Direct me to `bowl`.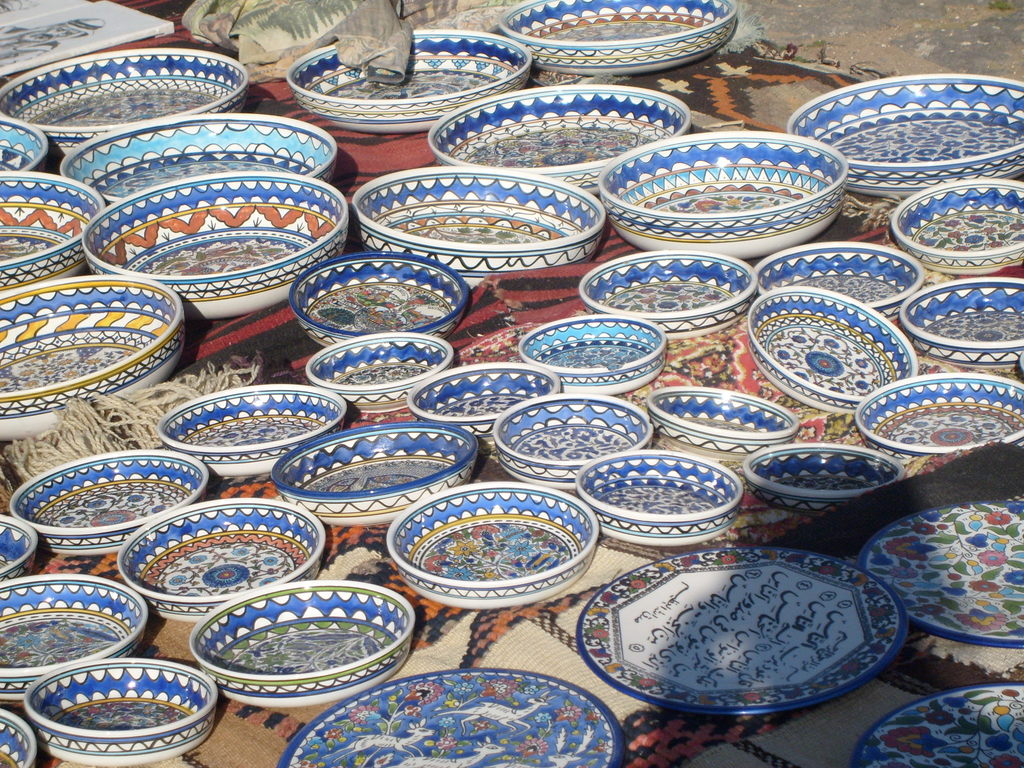
Direction: (20, 660, 216, 765).
